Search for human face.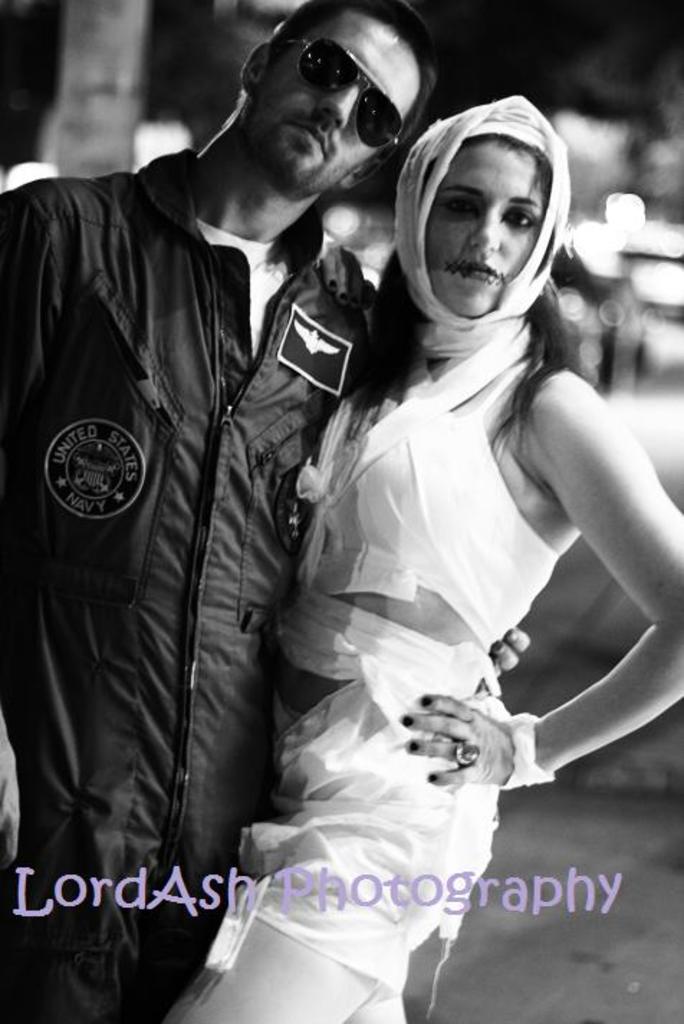
Found at {"left": 424, "top": 136, "right": 547, "bottom": 319}.
